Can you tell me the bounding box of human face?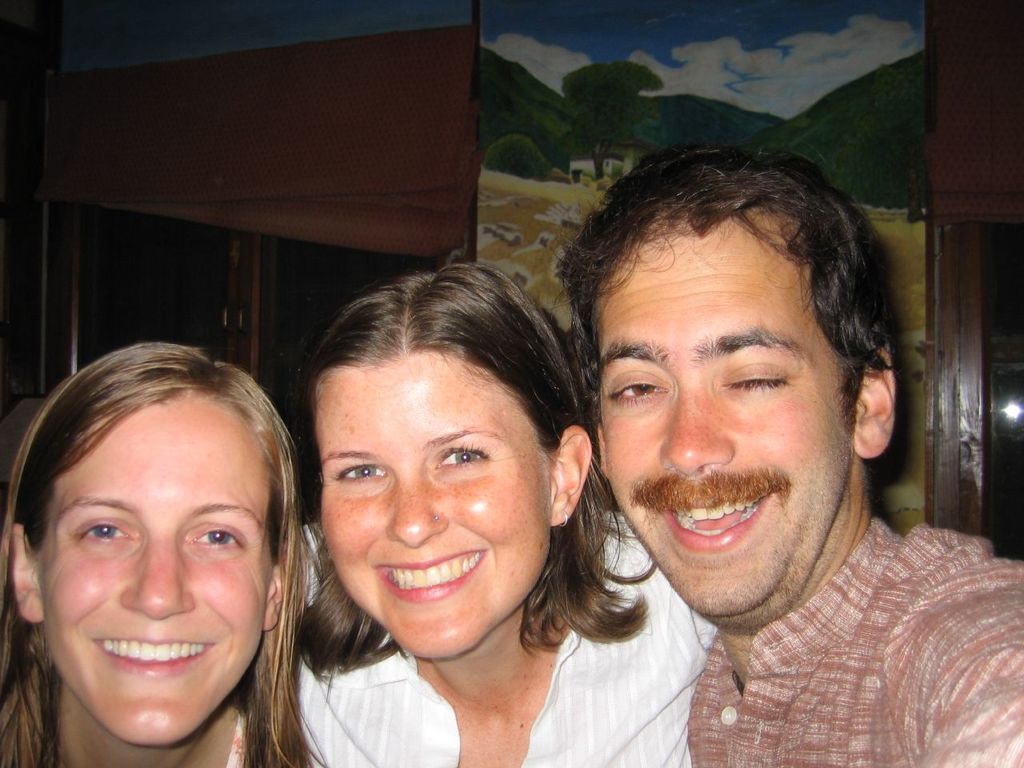
318,360,559,660.
